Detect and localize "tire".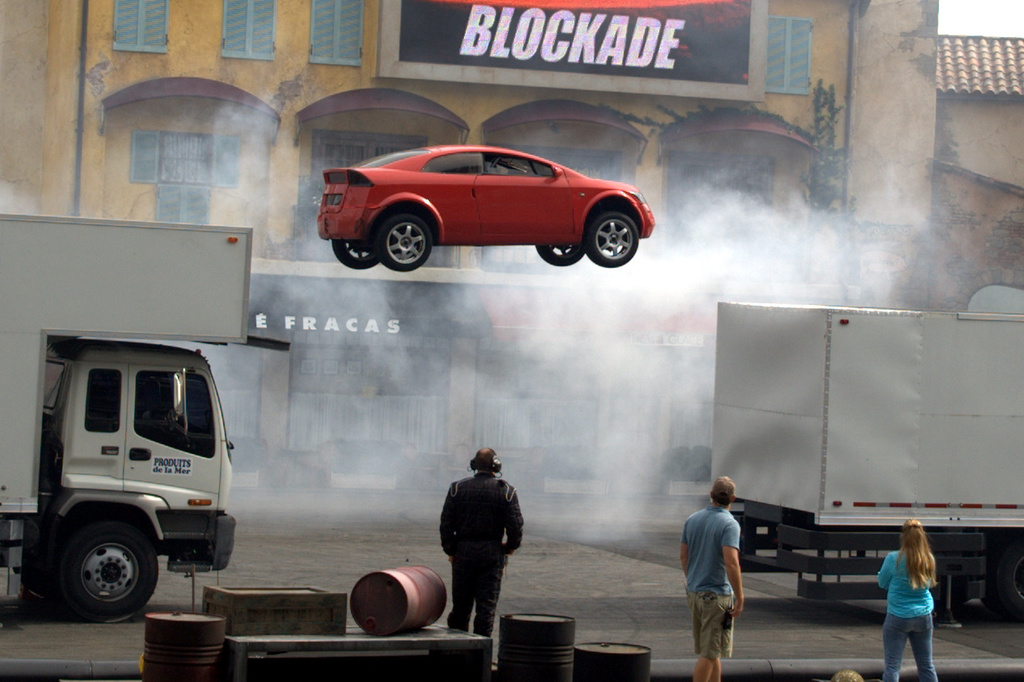
Localized at bbox=(537, 243, 586, 267).
